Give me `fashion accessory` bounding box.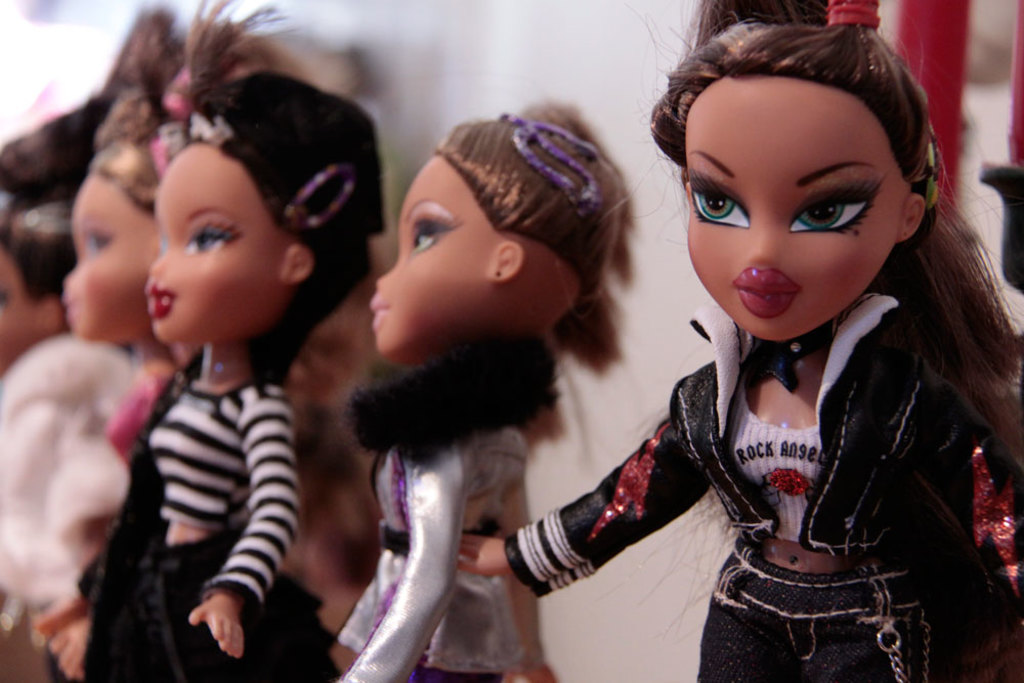
929 129 939 207.
